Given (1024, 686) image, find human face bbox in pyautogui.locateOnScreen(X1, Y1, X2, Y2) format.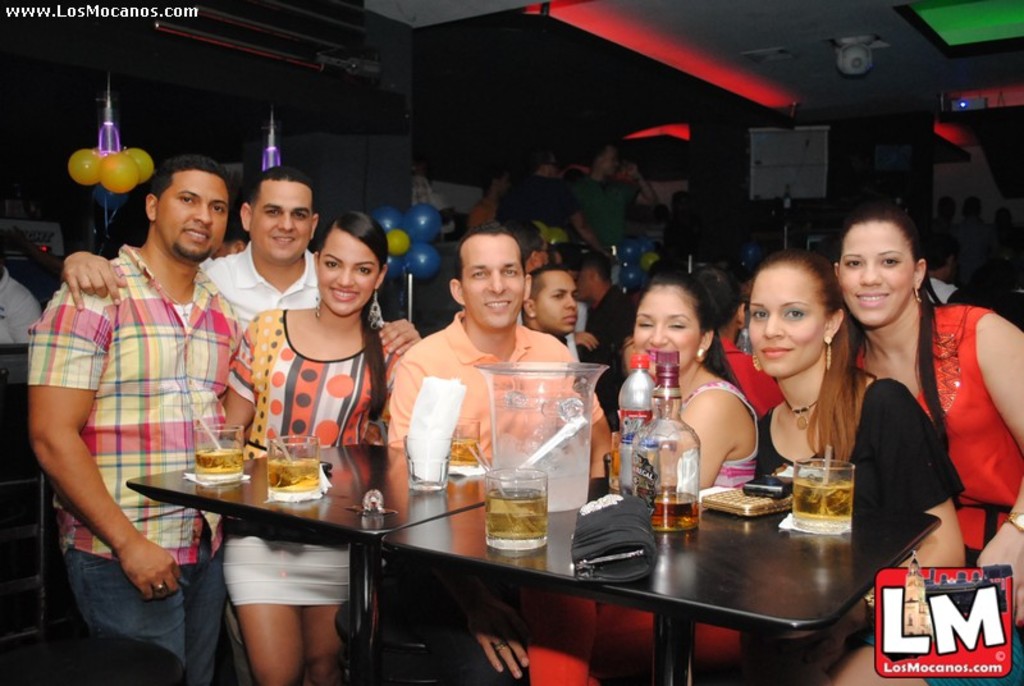
pyautogui.locateOnScreen(604, 145, 616, 177).
